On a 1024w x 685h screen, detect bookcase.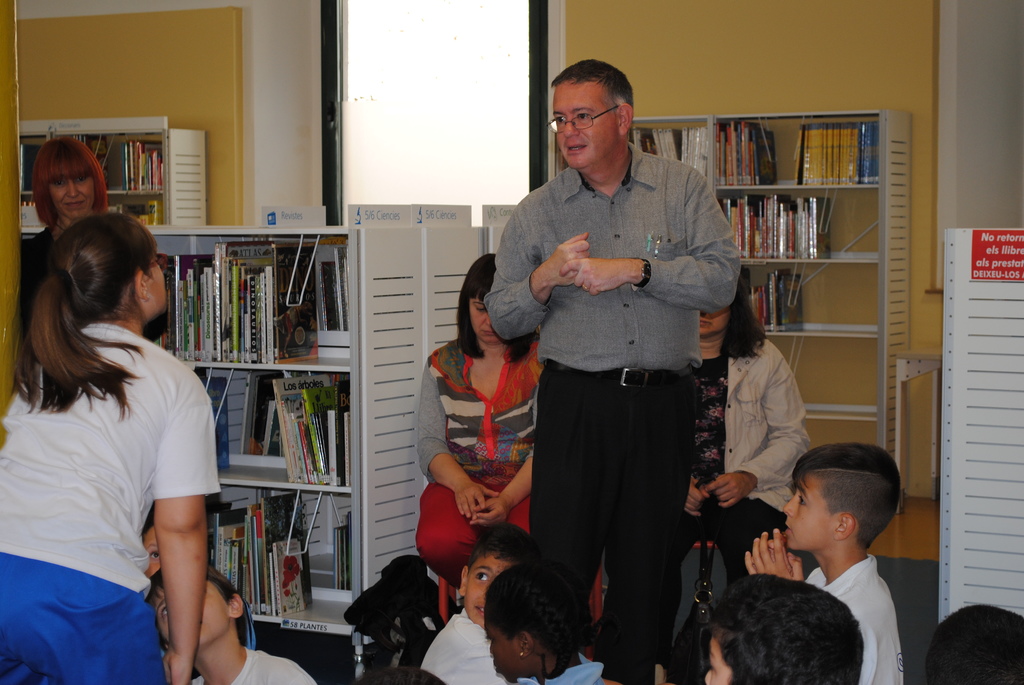
<region>140, 223, 493, 673</region>.
